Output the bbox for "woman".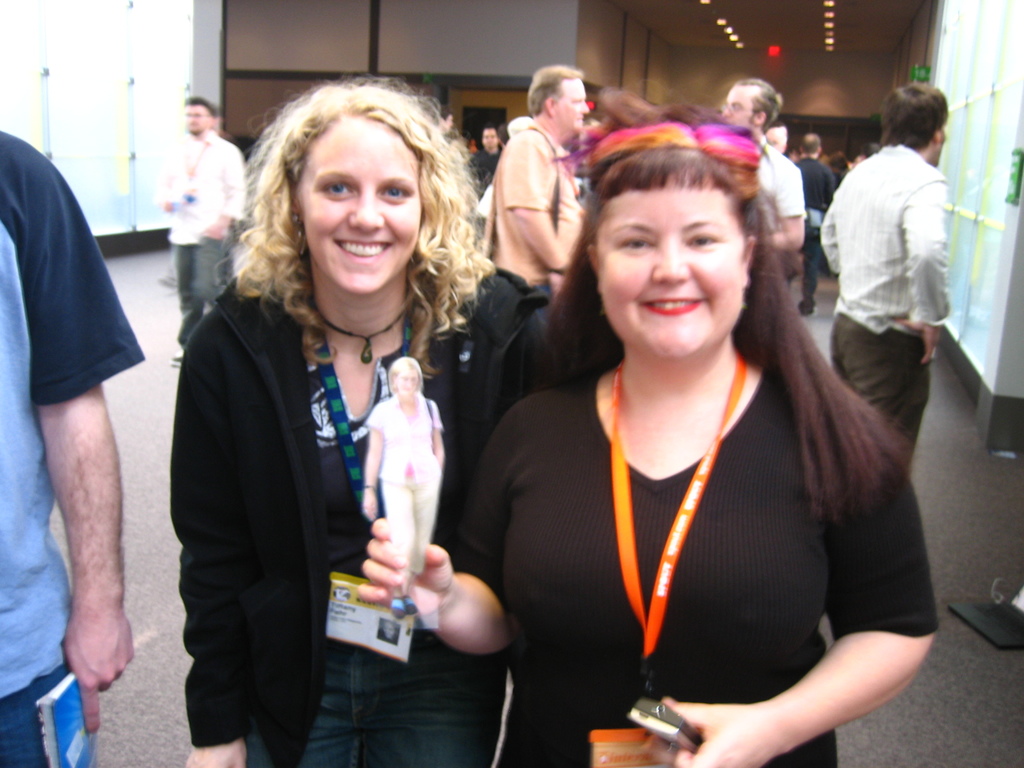
{"left": 348, "top": 103, "right": 935, "bottom": 767}.
